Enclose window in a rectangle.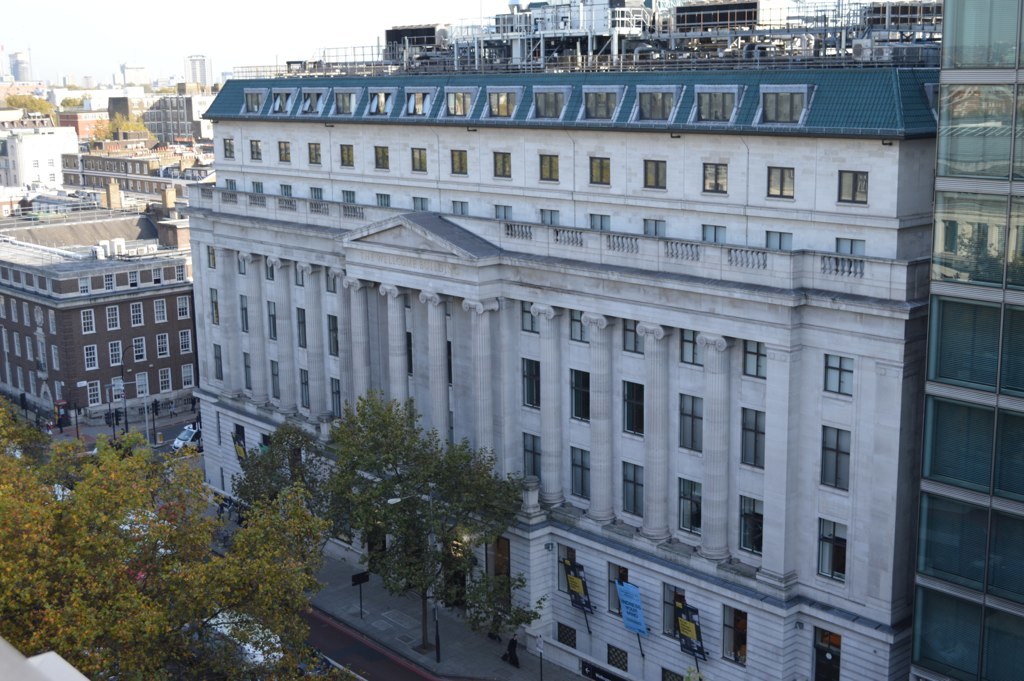
x1=812 y1=425 x2=849 y2=500.
